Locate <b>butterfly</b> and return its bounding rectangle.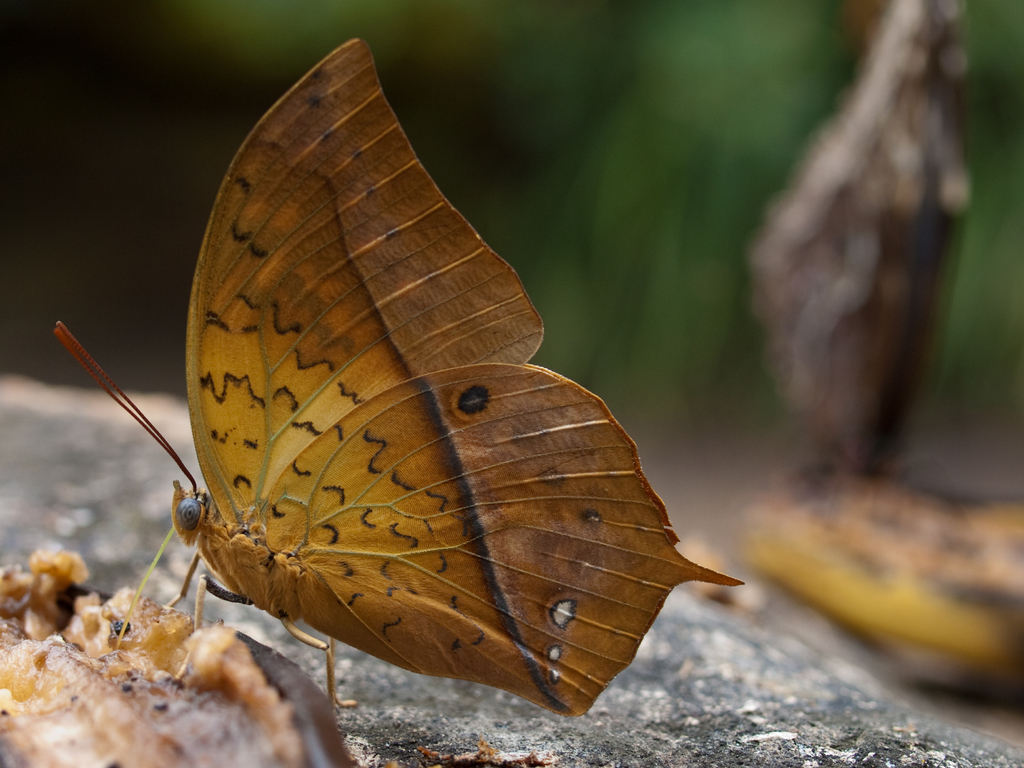
bbox=[55, 29, 747, 720].
